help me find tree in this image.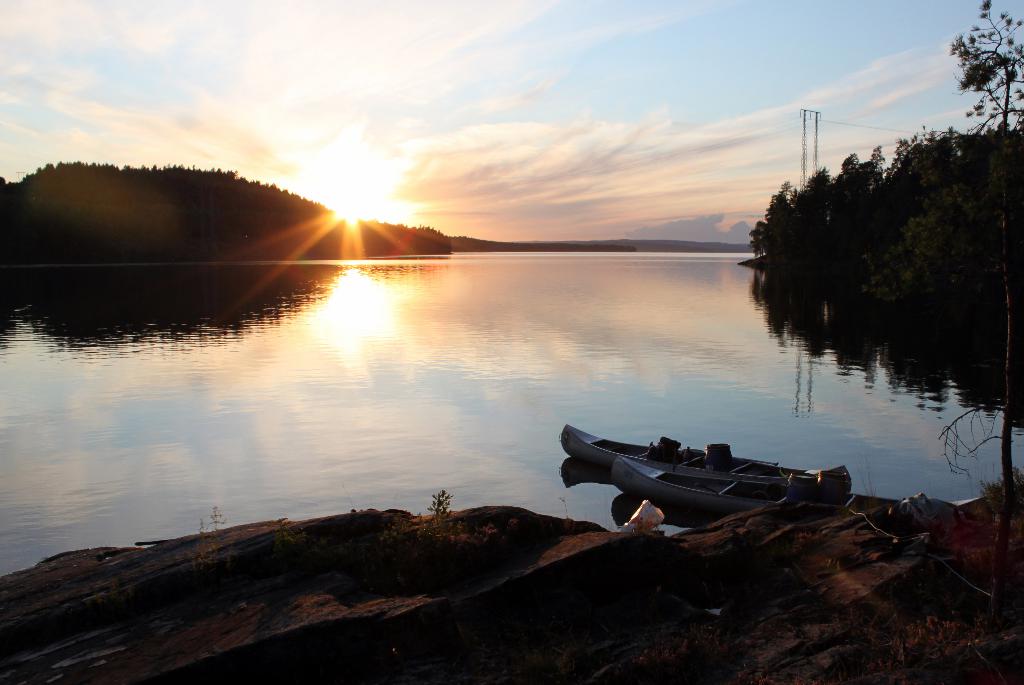
Found it: 745 122 1022 388.
